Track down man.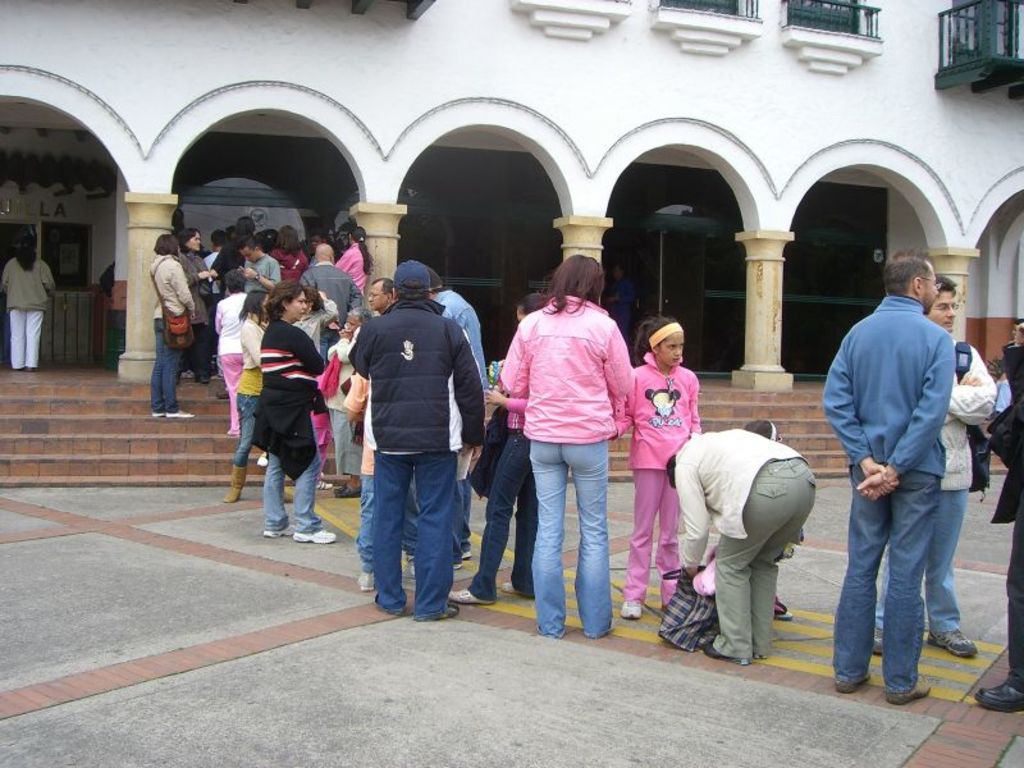
Tracked to 360/255/479/634.
